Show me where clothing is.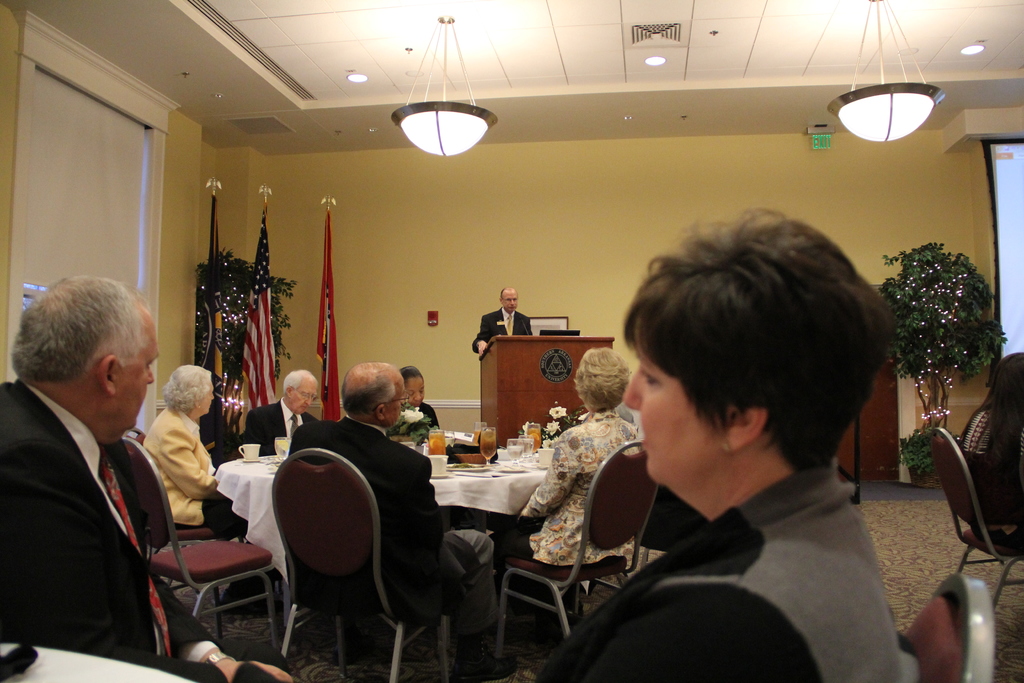
clothing is at <box>243,399,320,452</box>.
